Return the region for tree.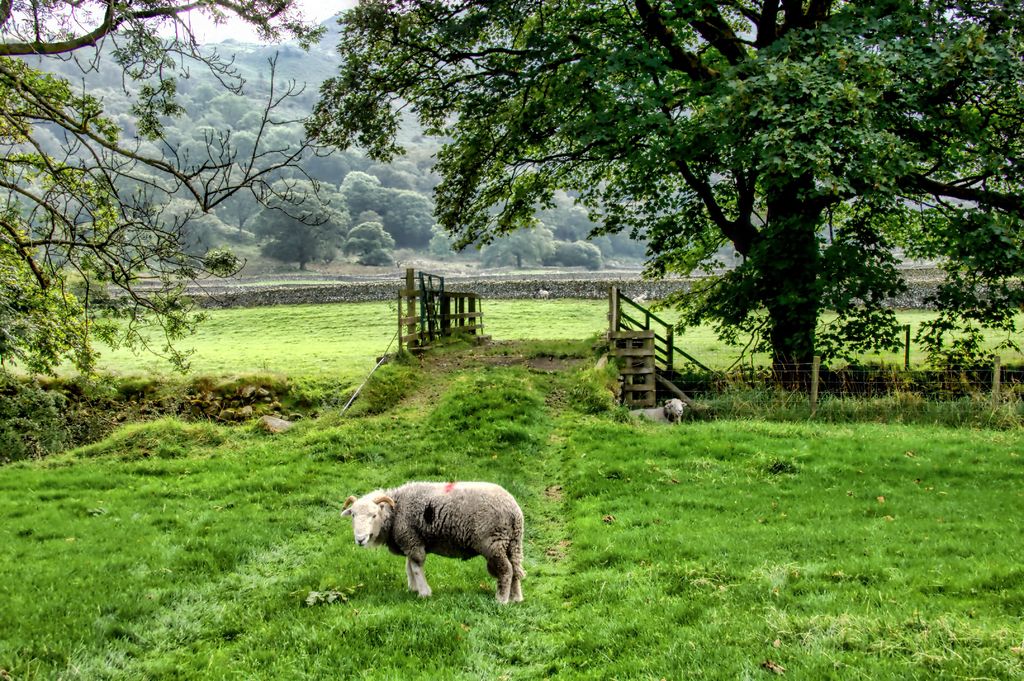
rect(299, 0, 1023, 378).
